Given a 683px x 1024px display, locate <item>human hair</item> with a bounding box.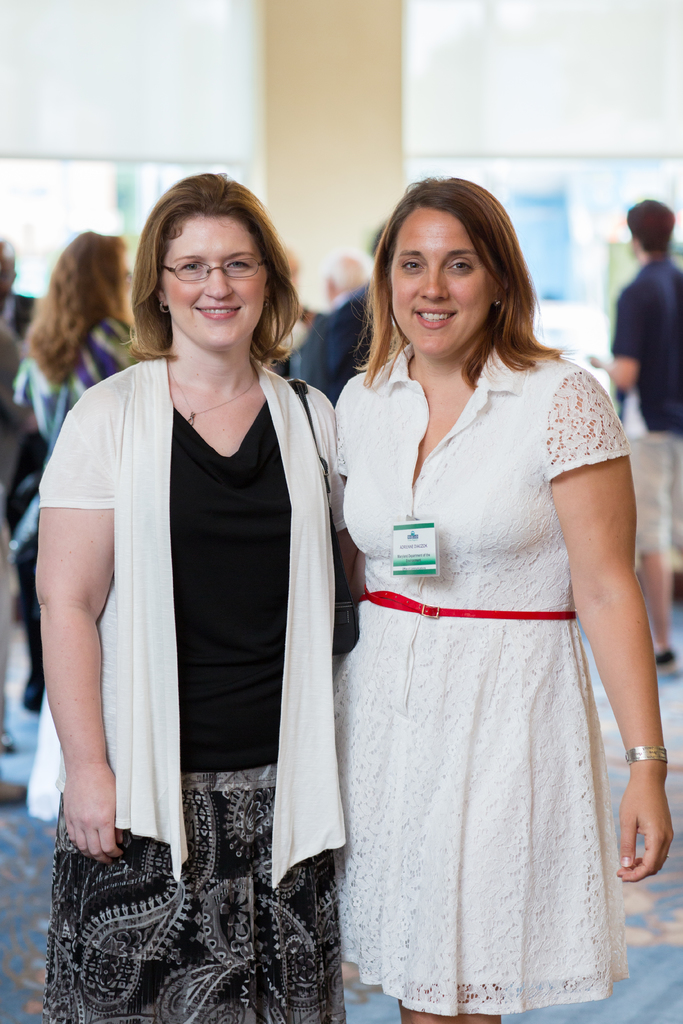
Located: 348, 173, 577, 388.
